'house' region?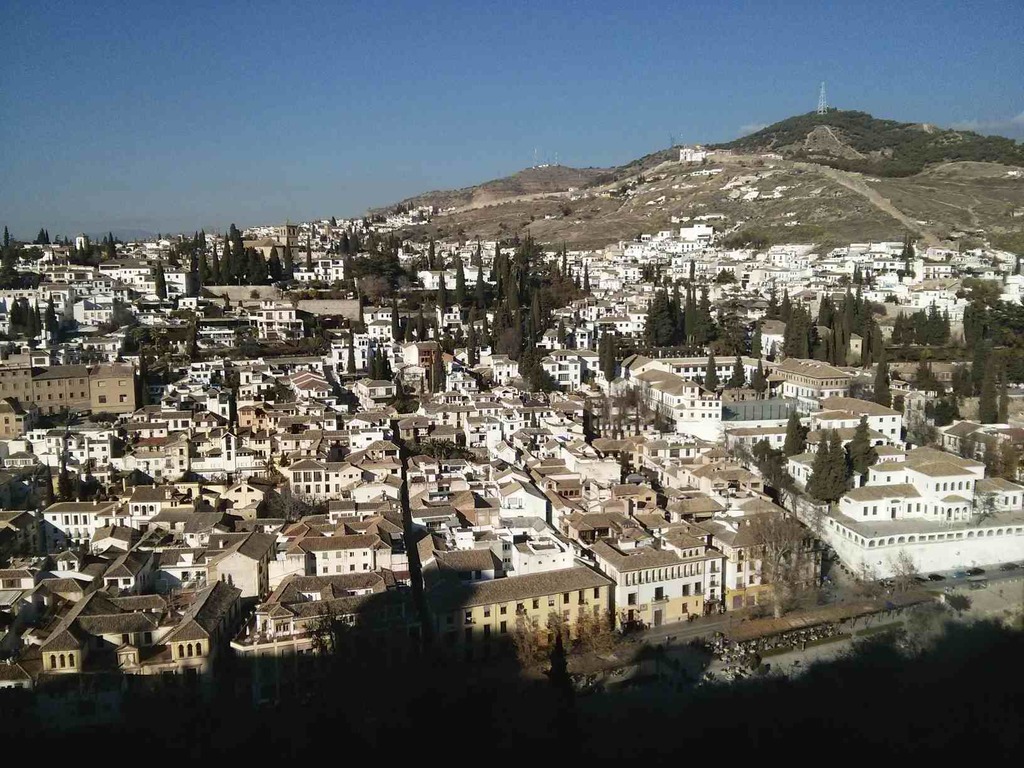
(x1=819, y1=443, x2=1023, y2=583)
